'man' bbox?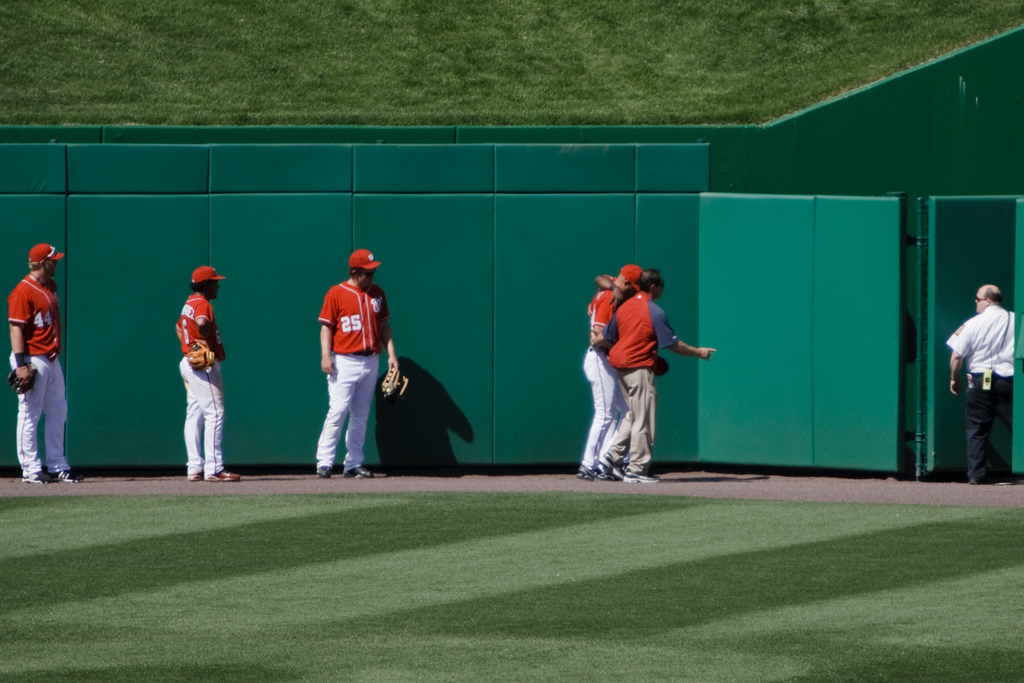
pyautogui.locateOnScreen(8, 240, 86, 491)
